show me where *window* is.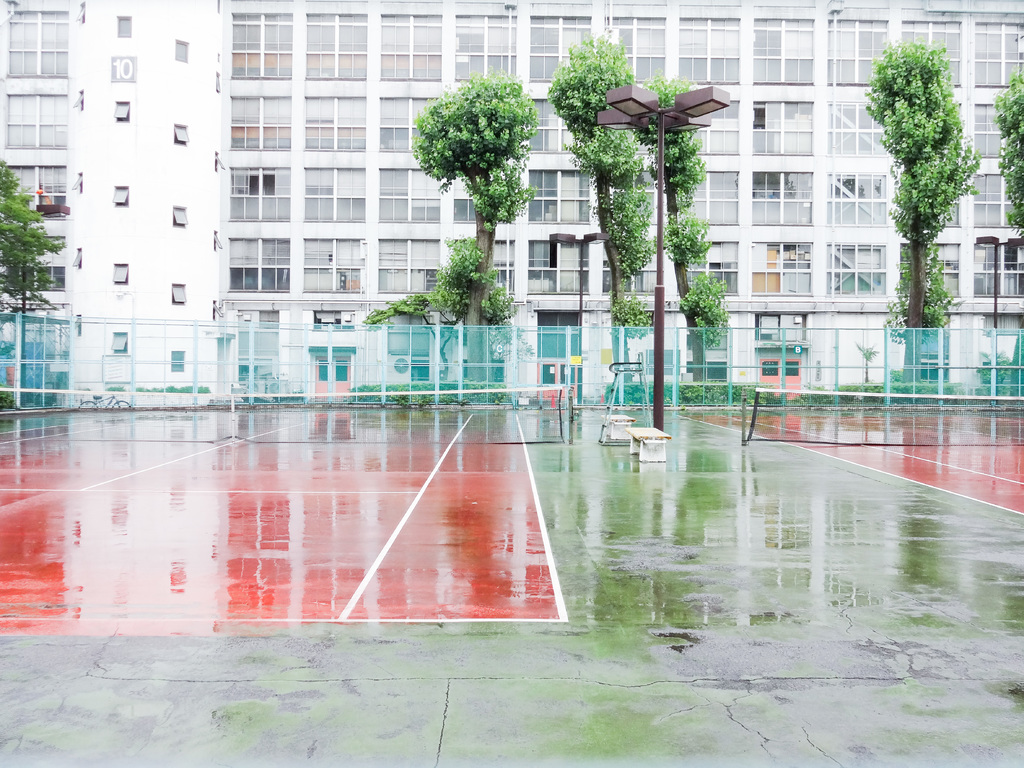
*window* is at (x1=753, y1=315, x2=805, y2=345).
